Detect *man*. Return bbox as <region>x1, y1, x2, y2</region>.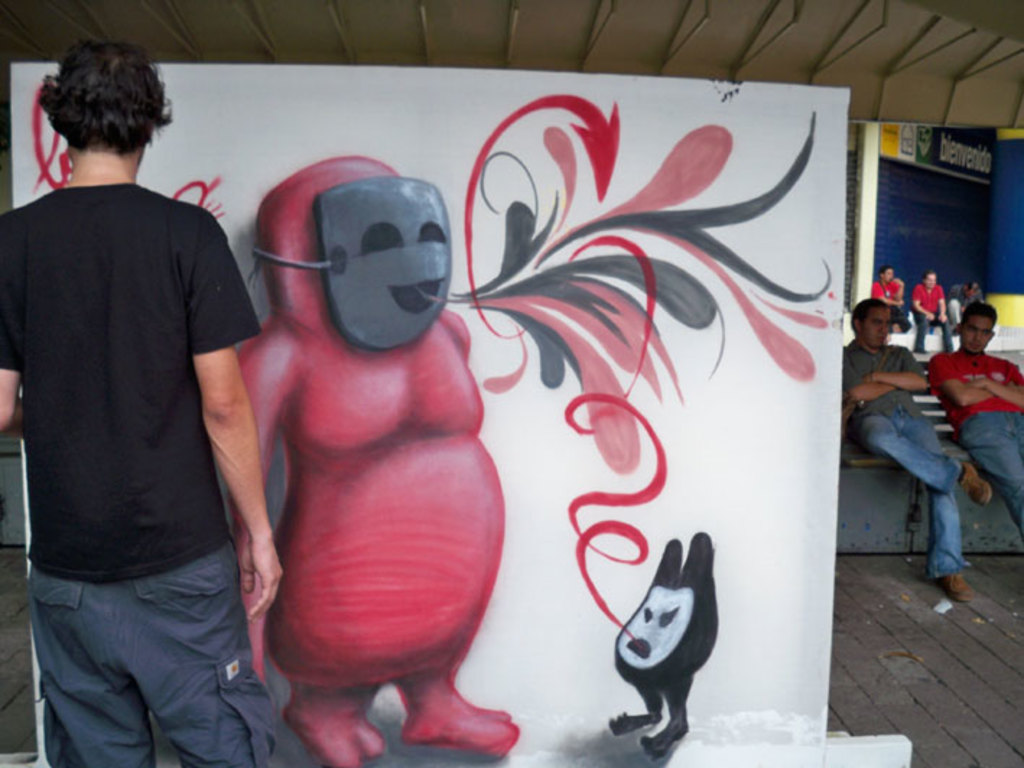
<region>872, 266, 911, 336</region>.
